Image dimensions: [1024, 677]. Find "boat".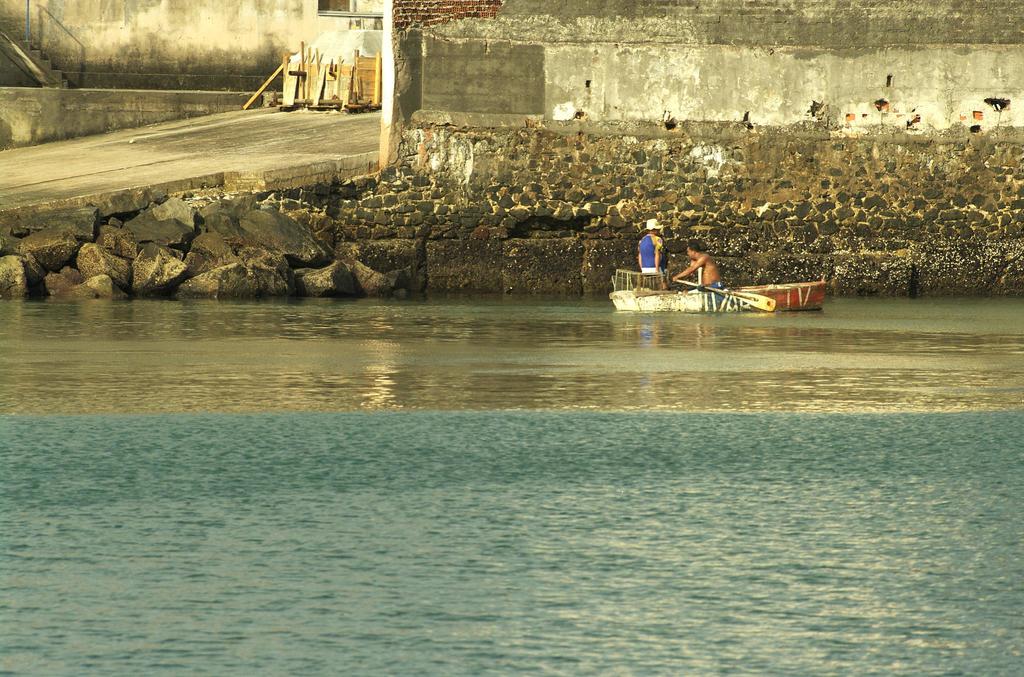
rect(615, 237, 831, 318).
